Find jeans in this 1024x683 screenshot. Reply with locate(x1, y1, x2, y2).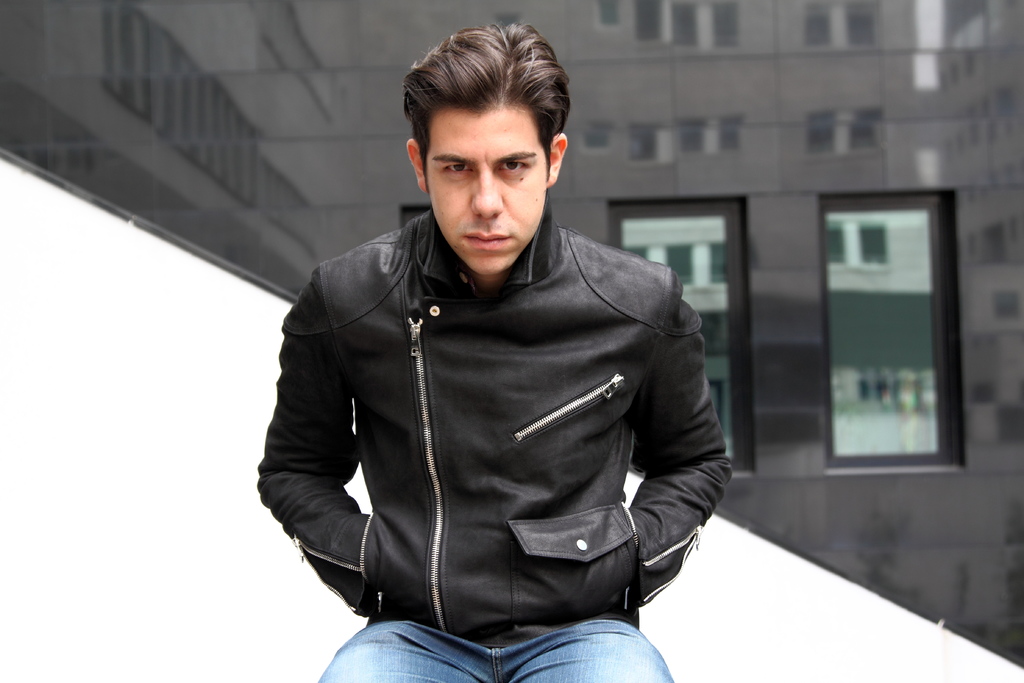
locate(307, 616, 678, 682).
